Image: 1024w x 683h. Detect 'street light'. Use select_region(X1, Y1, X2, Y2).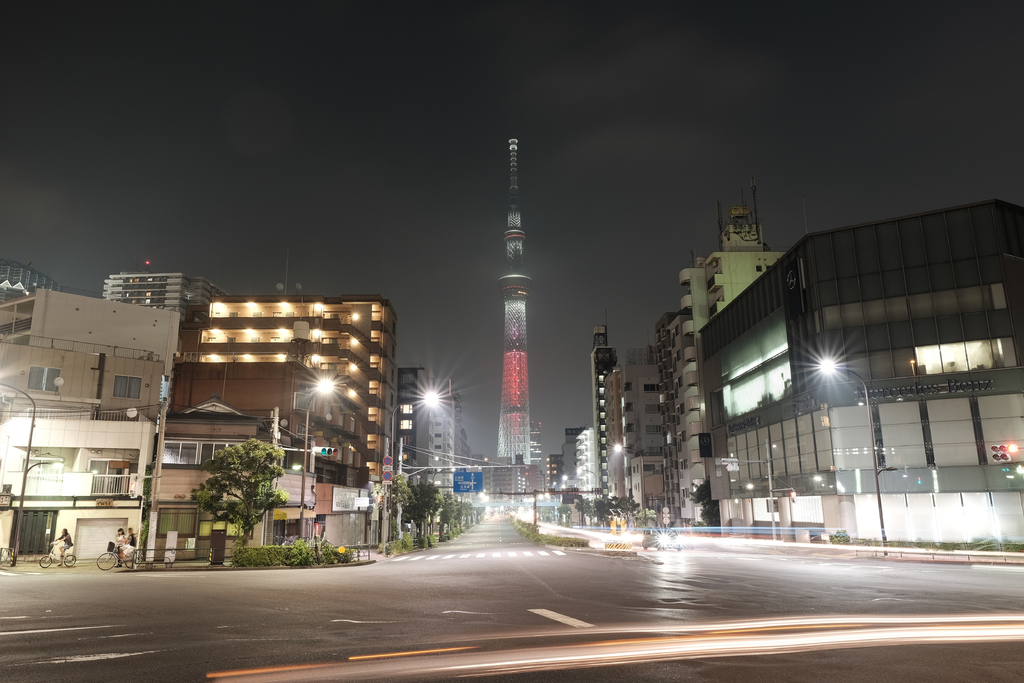
select_region(301, 379, 339, 537).
